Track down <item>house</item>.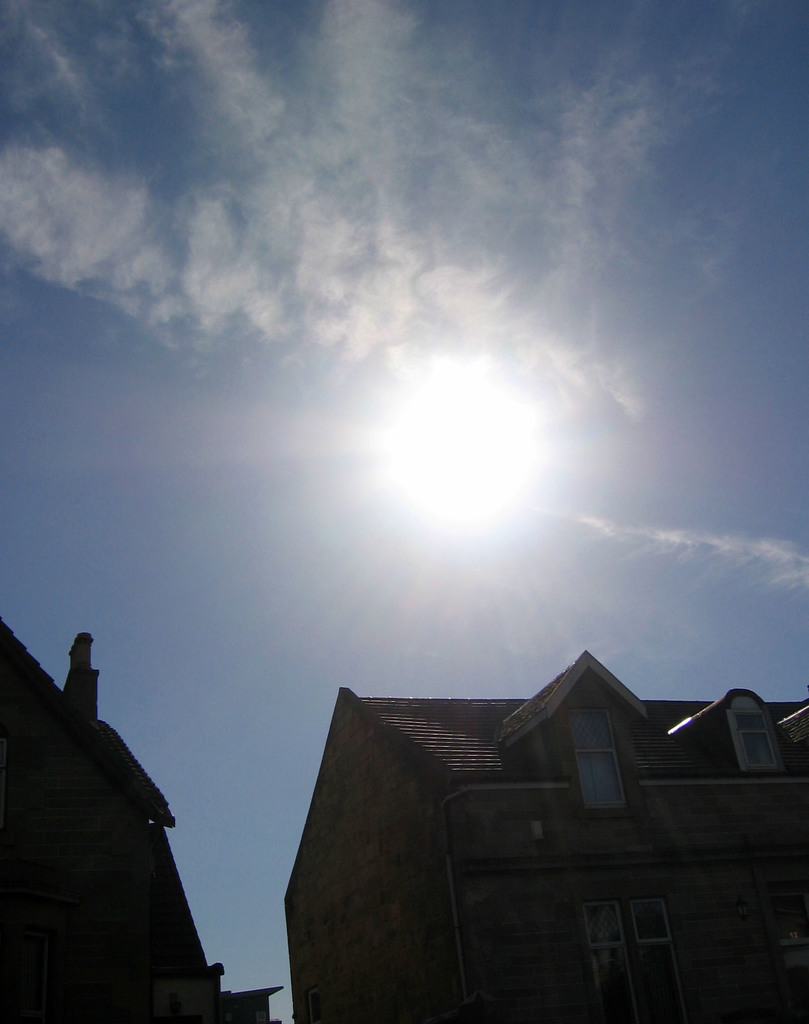
Tracked to select_region(291, 631, 808, 1021).
